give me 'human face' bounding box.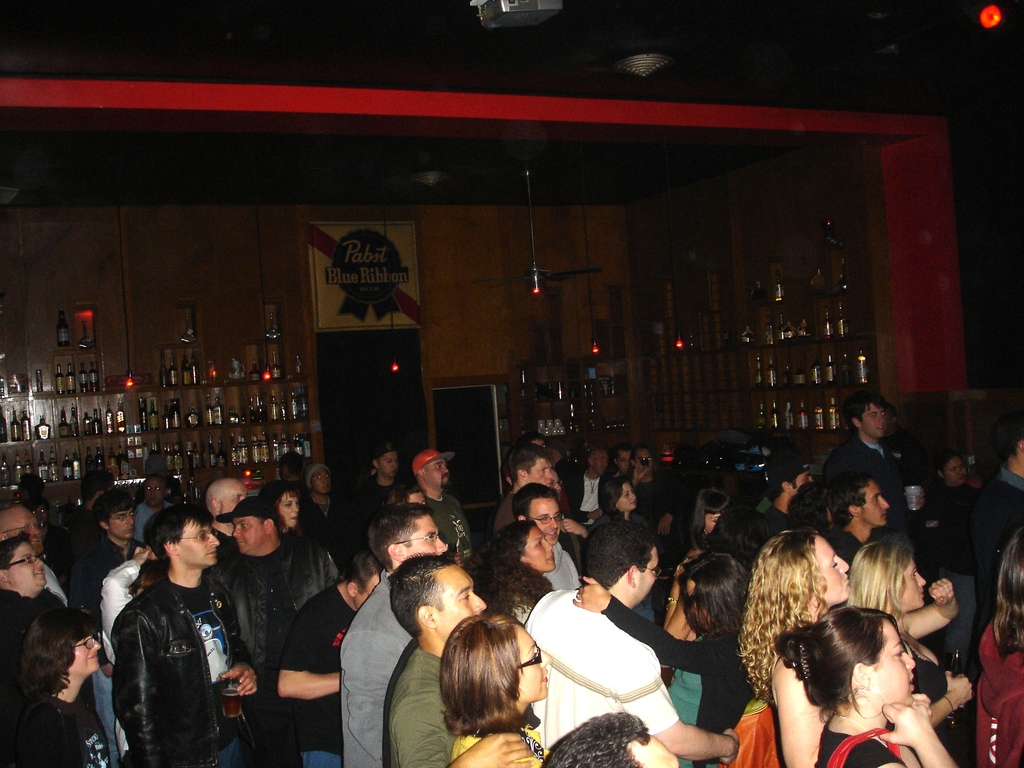
234 520 267 548.
